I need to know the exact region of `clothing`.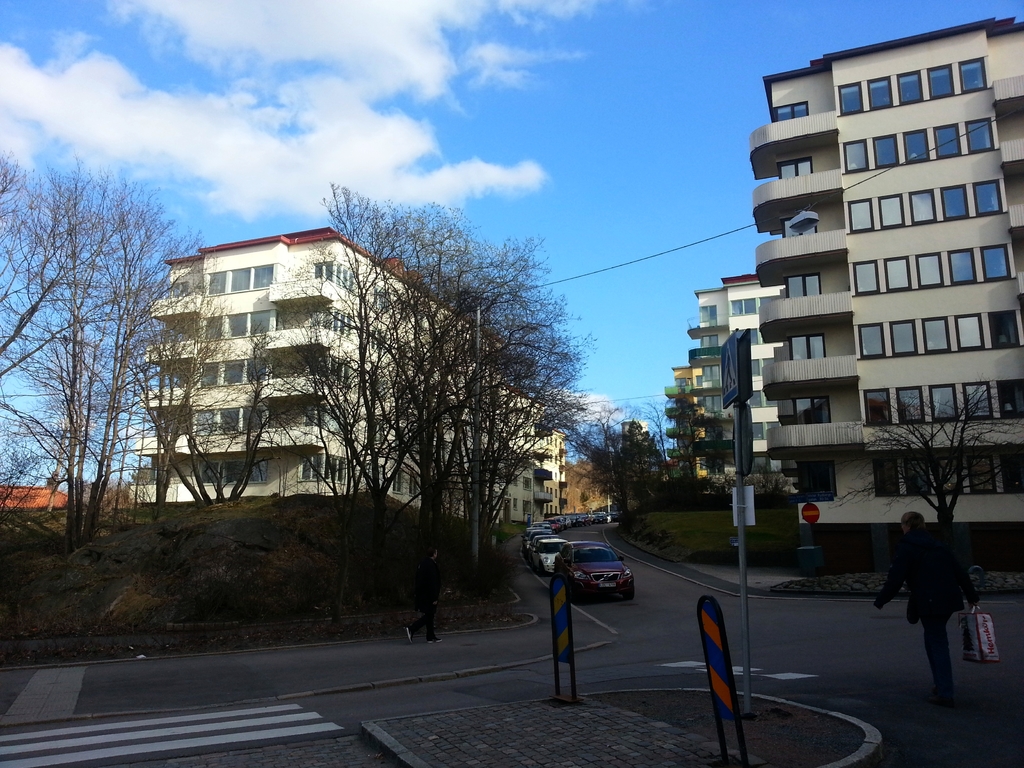
Region: left=892, top=501, right=986, bottom=697.
